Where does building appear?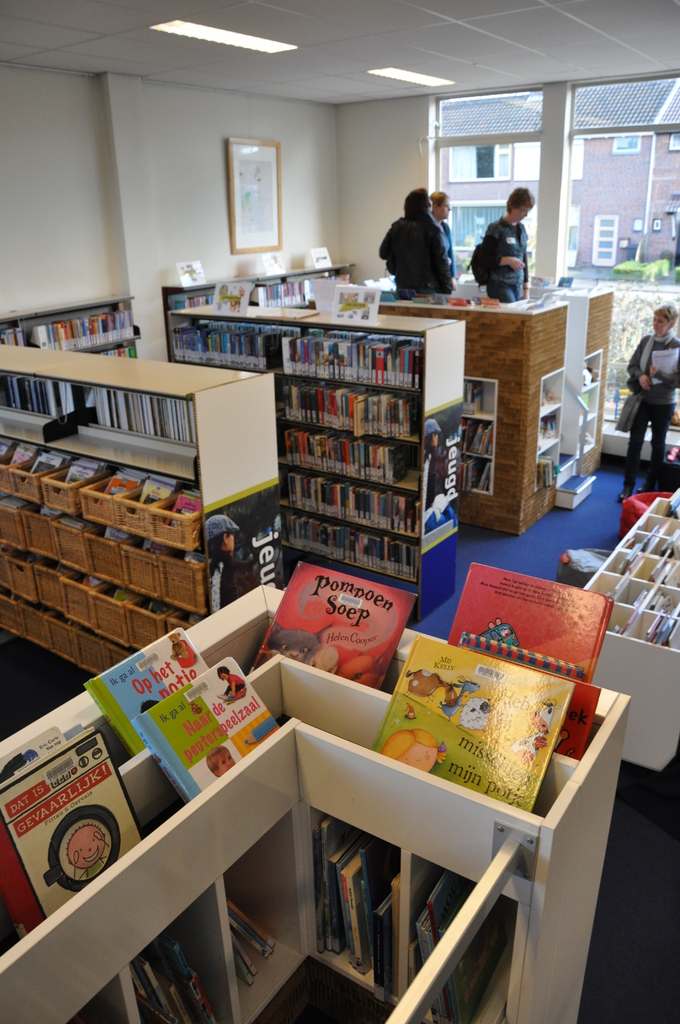
Appears at 0/0/679/1023.
